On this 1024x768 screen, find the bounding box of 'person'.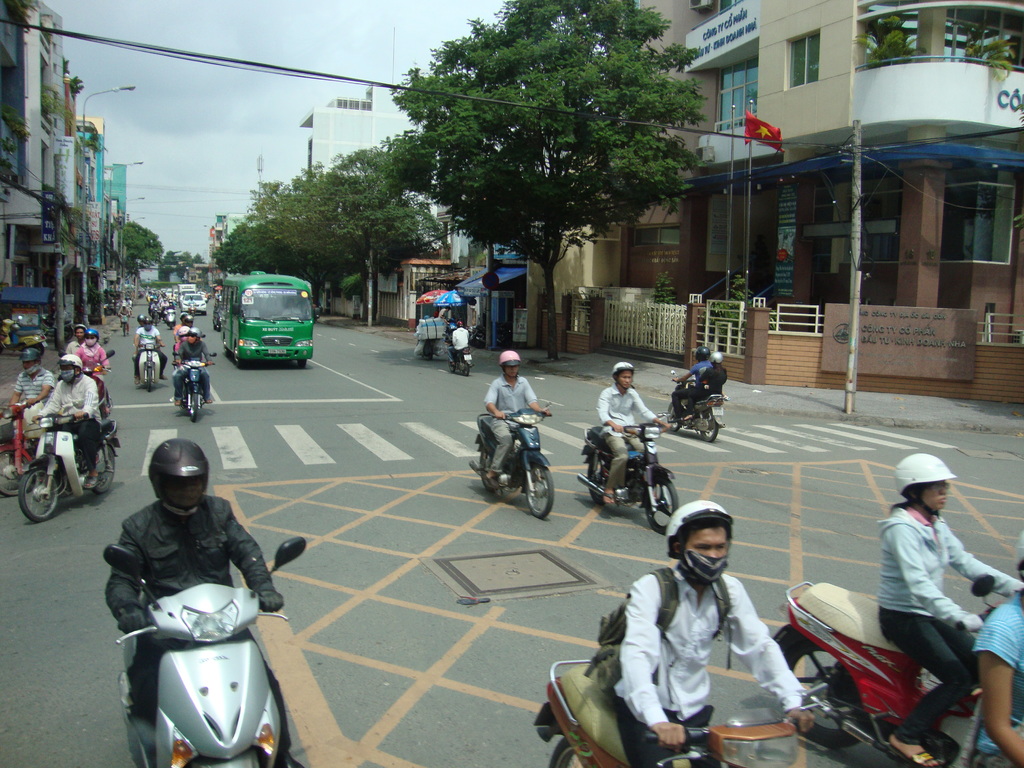
Bounding box: x1=666 y1=342 x2=708 y2=426.
